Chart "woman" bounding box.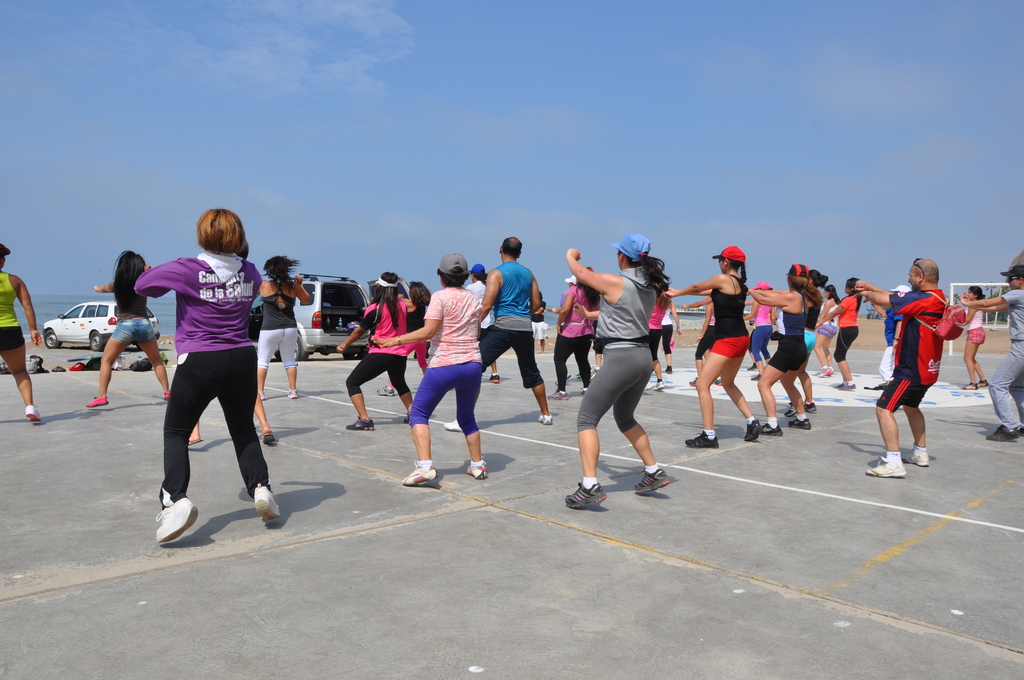
Charted: 663,244,760,449.
